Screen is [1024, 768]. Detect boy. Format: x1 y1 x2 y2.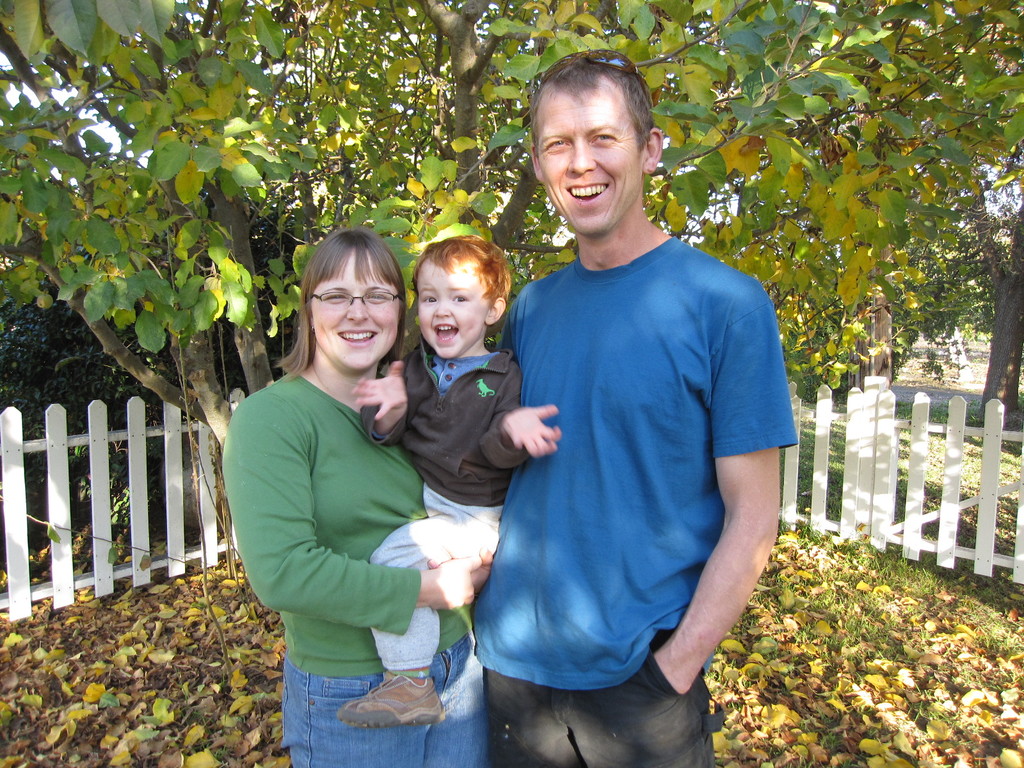
331 232 563 728.
